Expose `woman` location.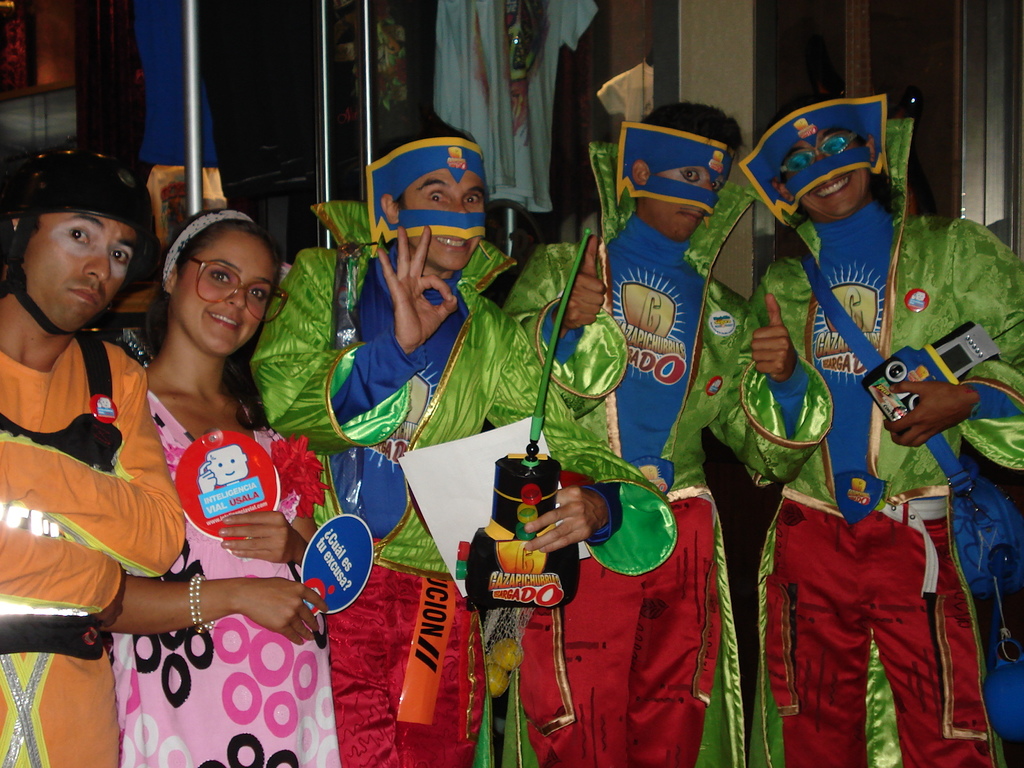
Exposed at region(114, 208, 312, 767).
